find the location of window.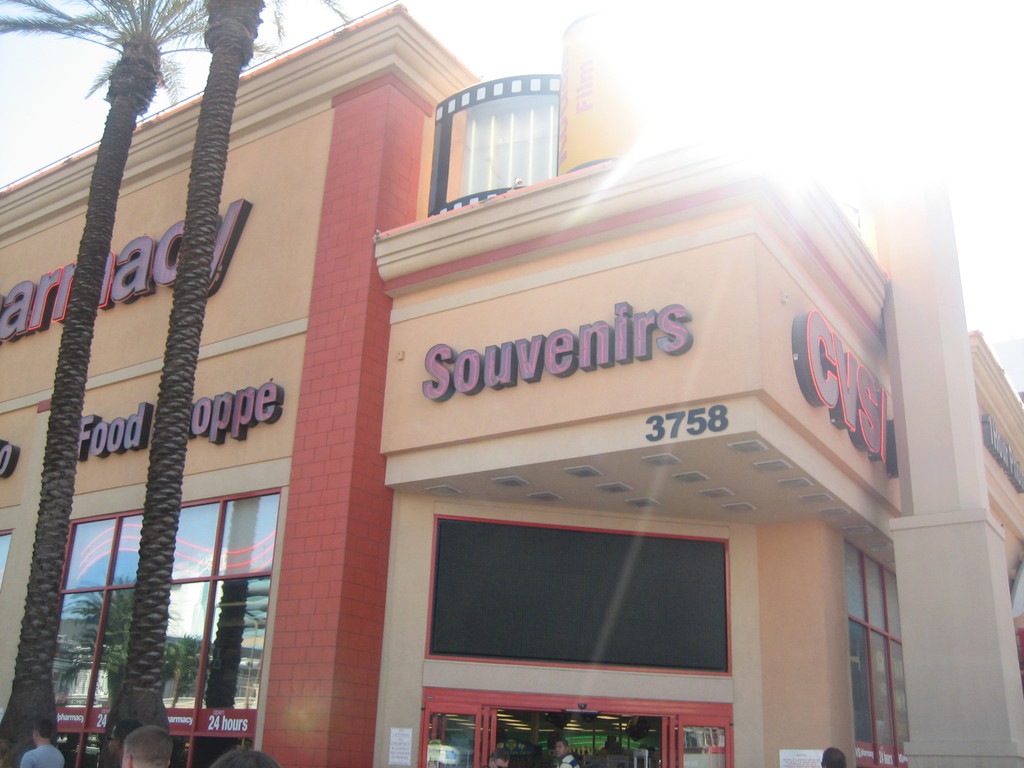
Location: x1=46, y1=483, x2=273, y2=767.
